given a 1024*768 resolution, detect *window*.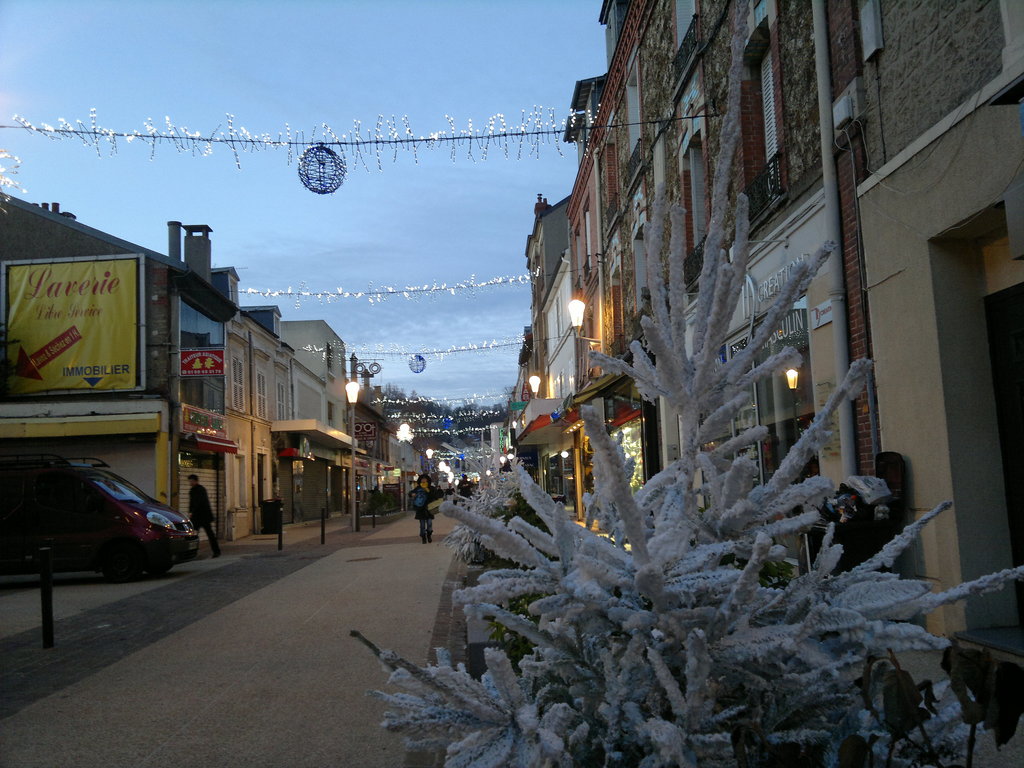
(x1=275, y1=371, x2=288, y2=420).
